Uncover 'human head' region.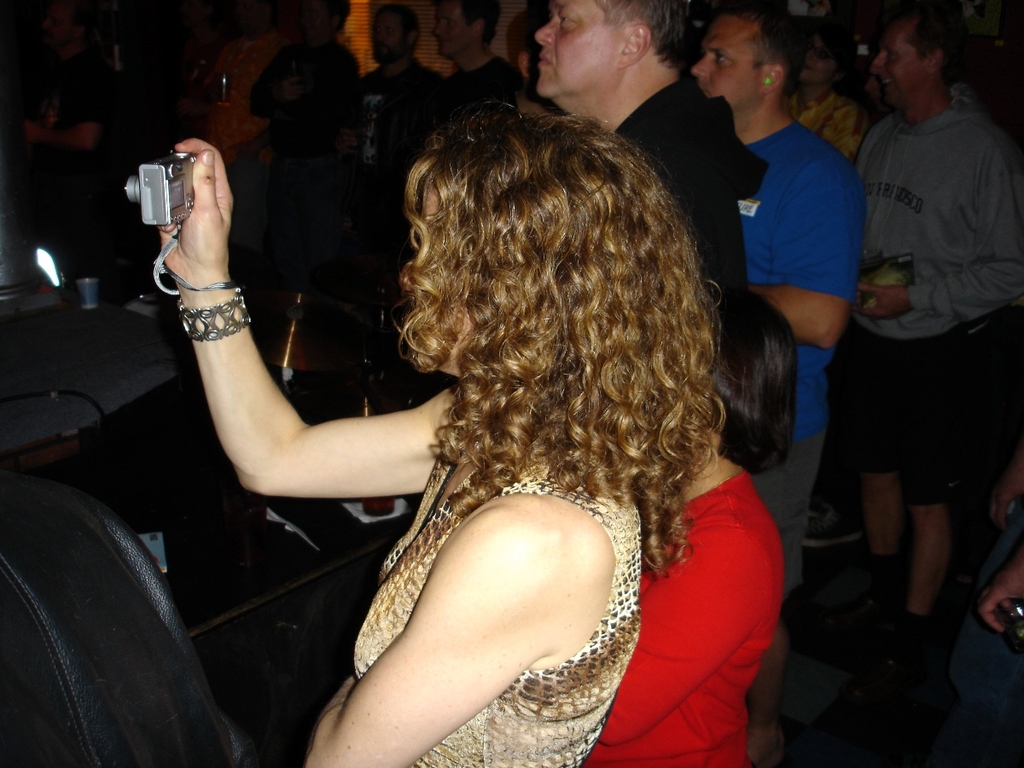
Uncovered: (871, 12, 968, 104).
